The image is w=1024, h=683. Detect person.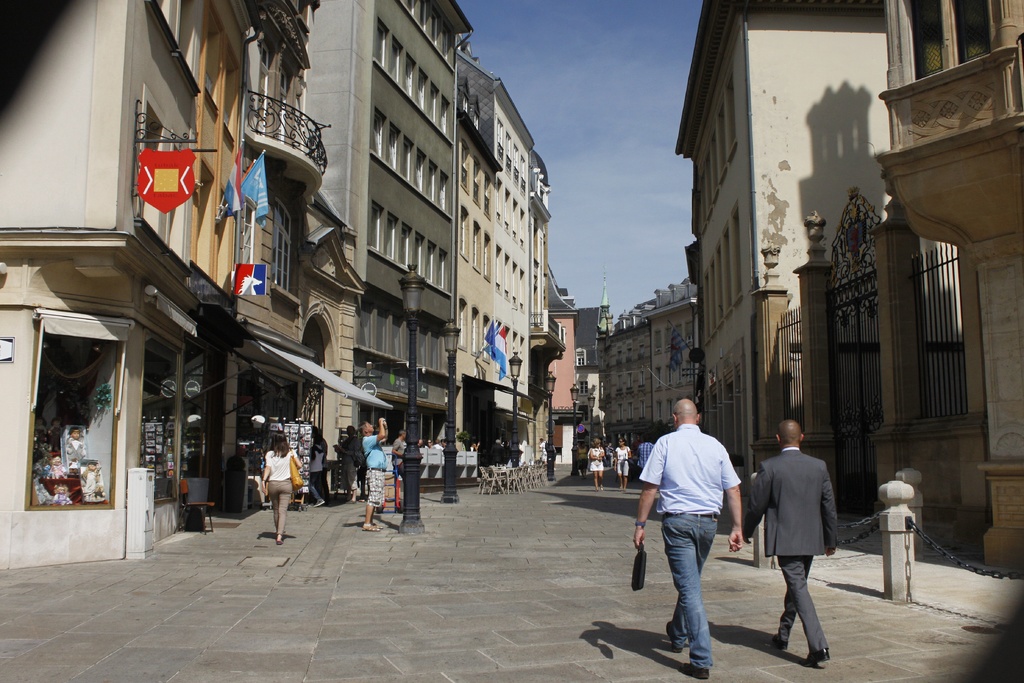
Detection: BBox(628, 401, 744, 677).
